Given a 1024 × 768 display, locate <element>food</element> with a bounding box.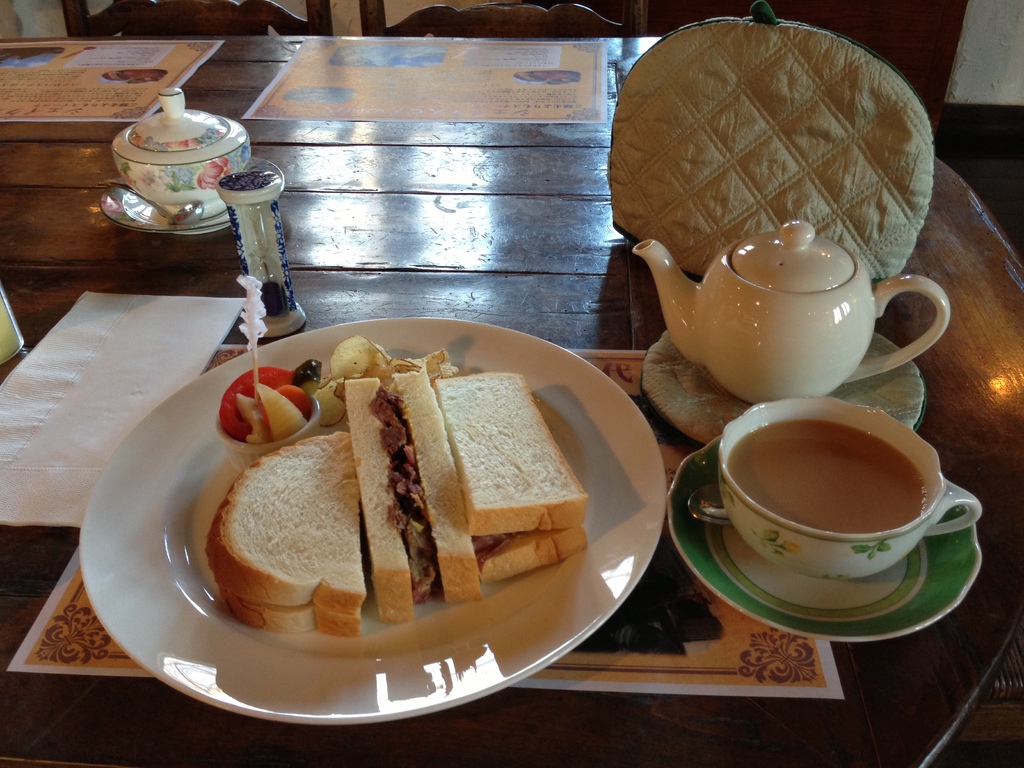
Located: <region>205, 340, 576, 660</region>.
